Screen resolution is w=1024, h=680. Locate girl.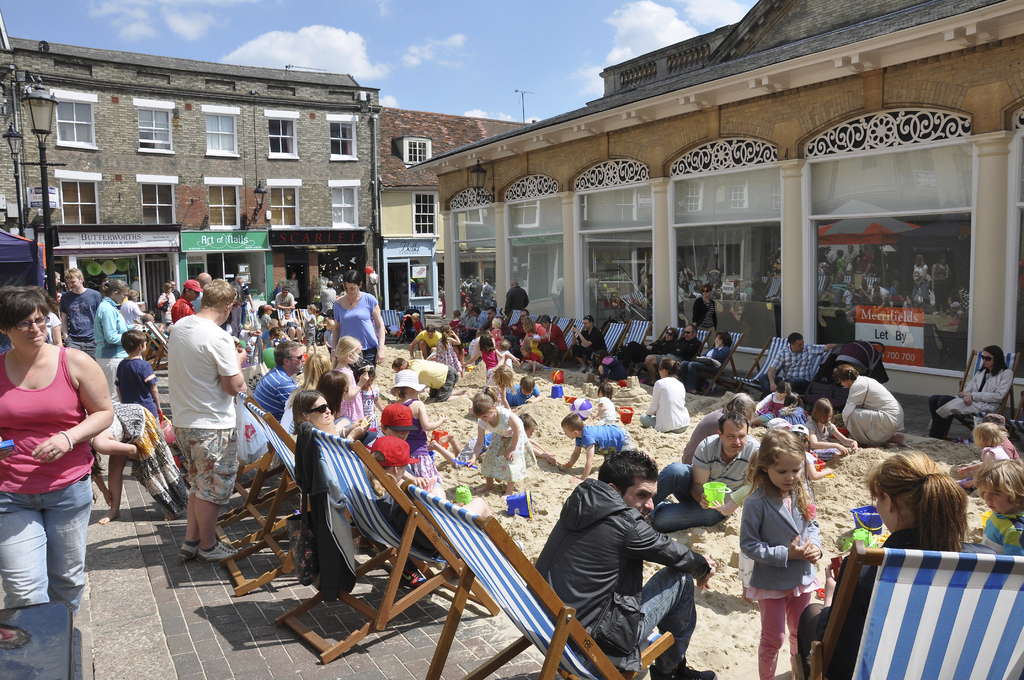
739 429 822 679.
